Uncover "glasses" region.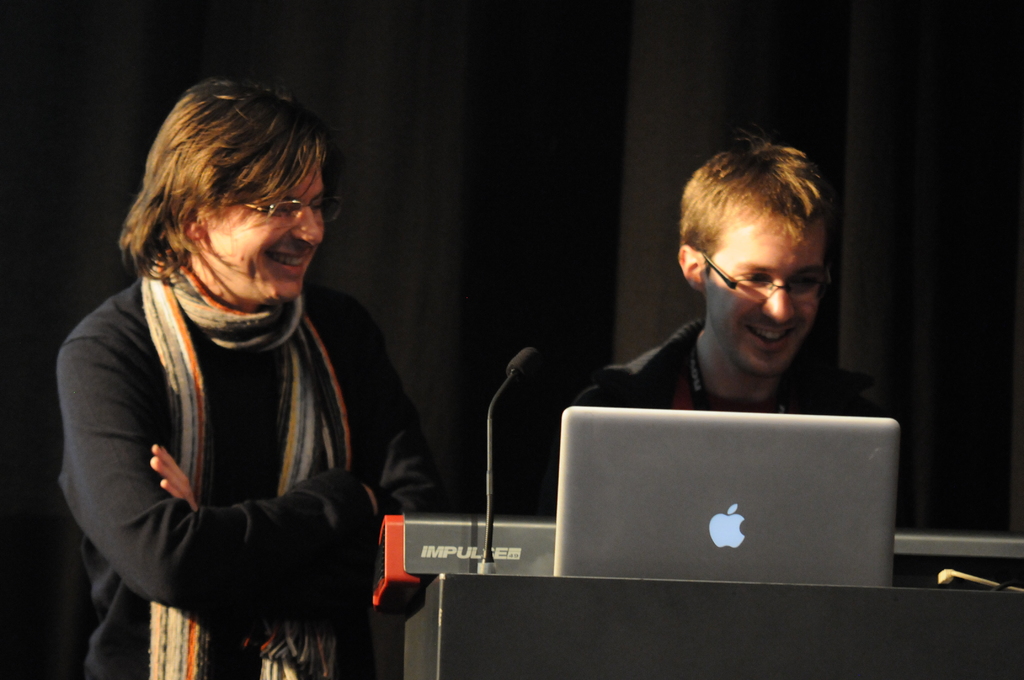
Uncovered: 243/198/344/227.
